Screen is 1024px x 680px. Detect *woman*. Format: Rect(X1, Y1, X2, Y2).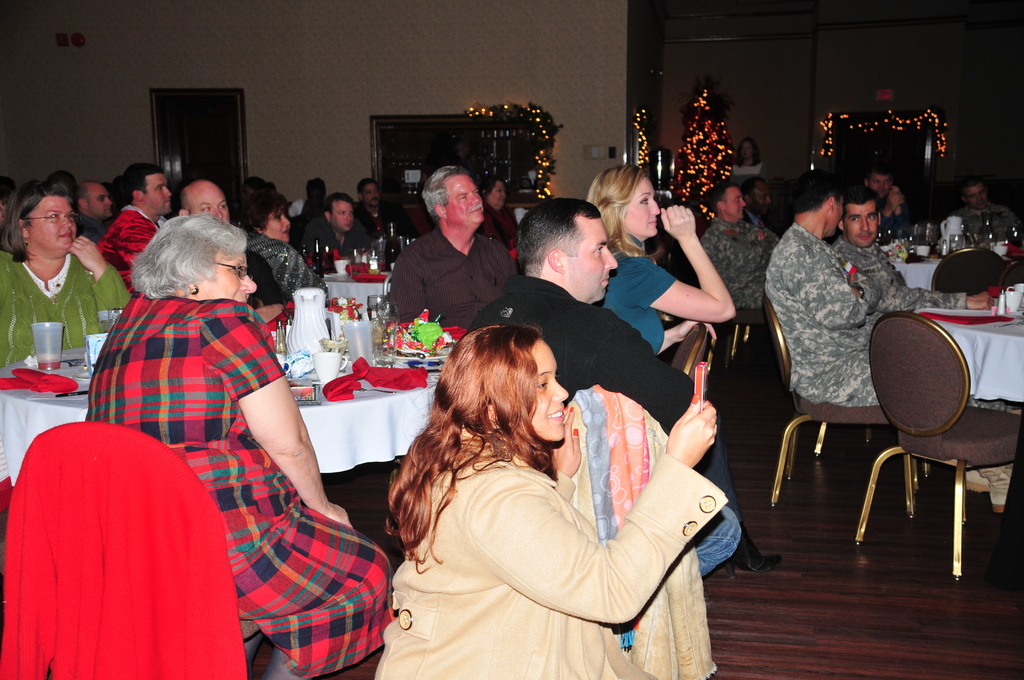
Rect(378, 299, 714, 671).
